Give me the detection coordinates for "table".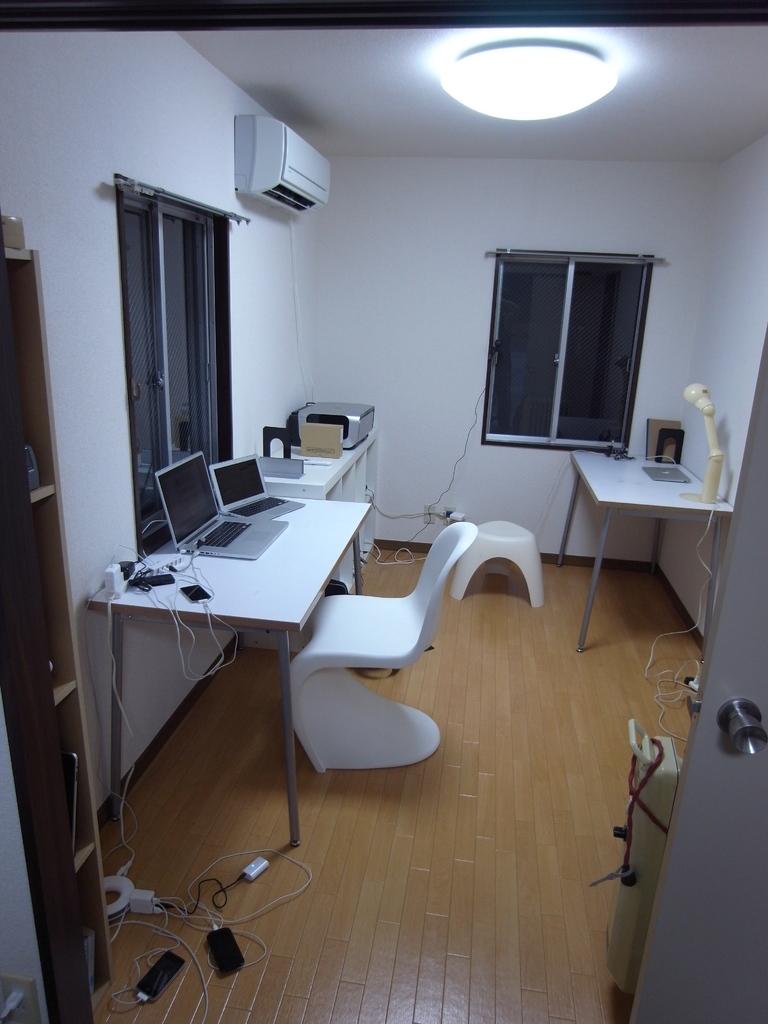
rect(77, 490, 381, 856).
